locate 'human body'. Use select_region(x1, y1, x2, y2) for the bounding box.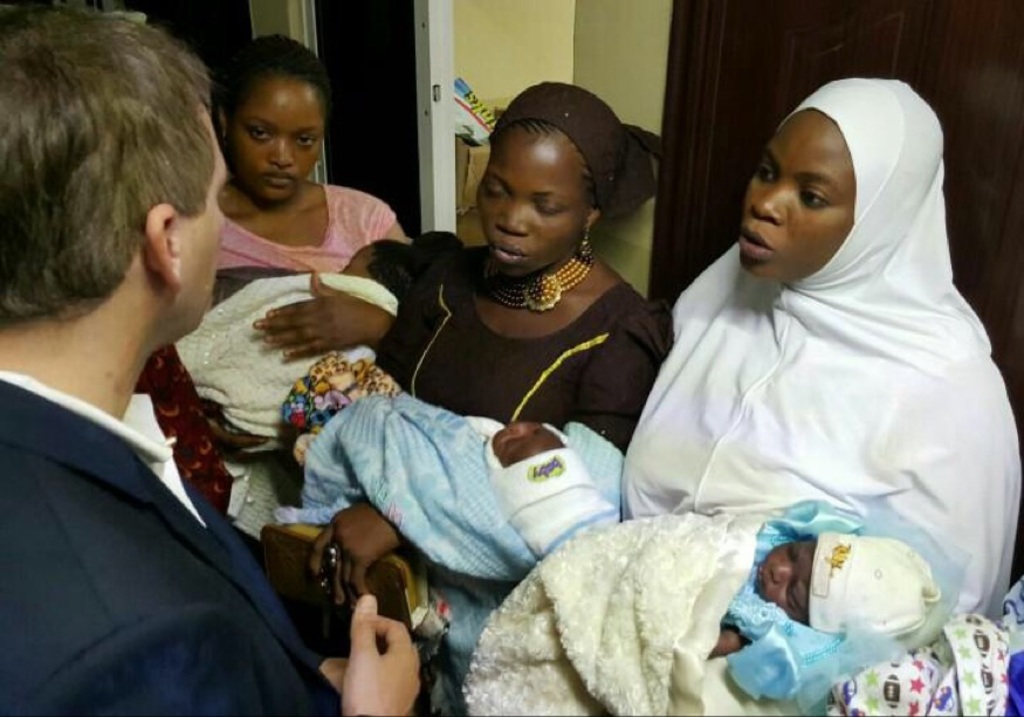
select_region(170, 178, 420, 543).
